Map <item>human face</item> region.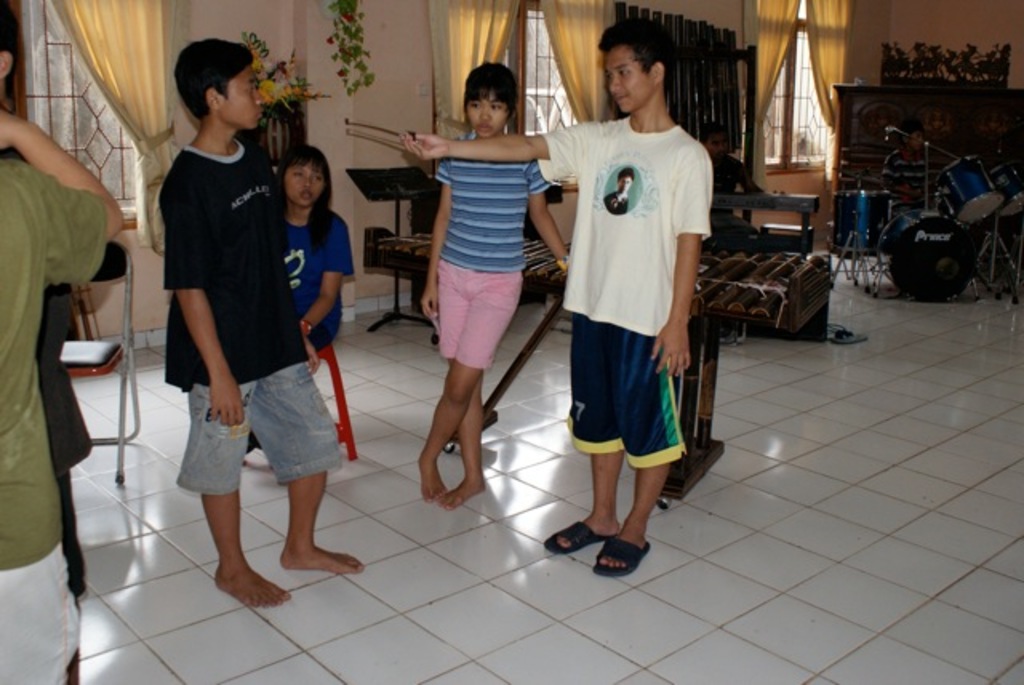
Mapped to bbox=[208, 64, 267, 130].
